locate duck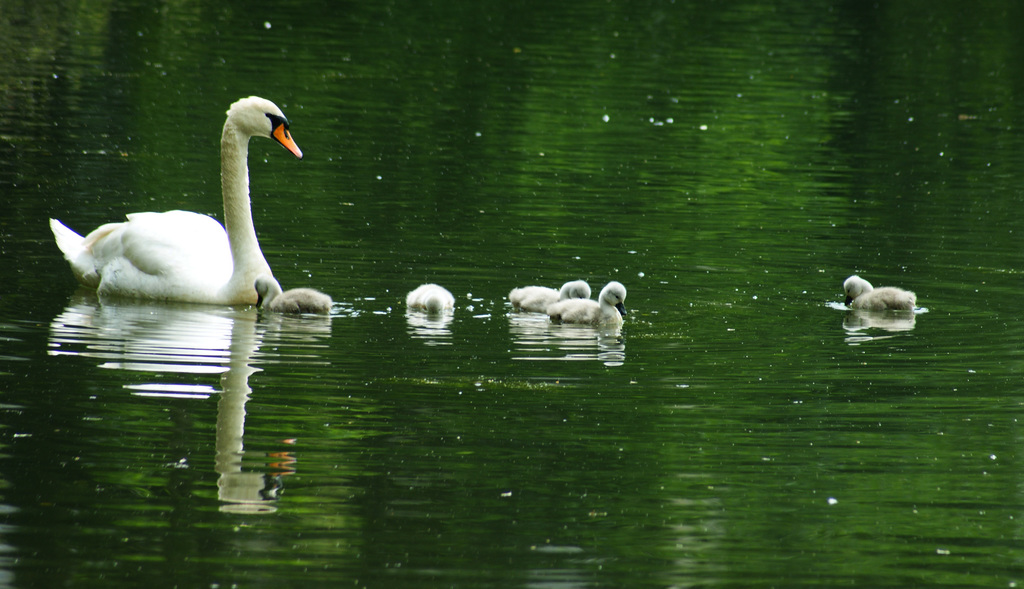
left=404, top=278, right=456, bottom=312
